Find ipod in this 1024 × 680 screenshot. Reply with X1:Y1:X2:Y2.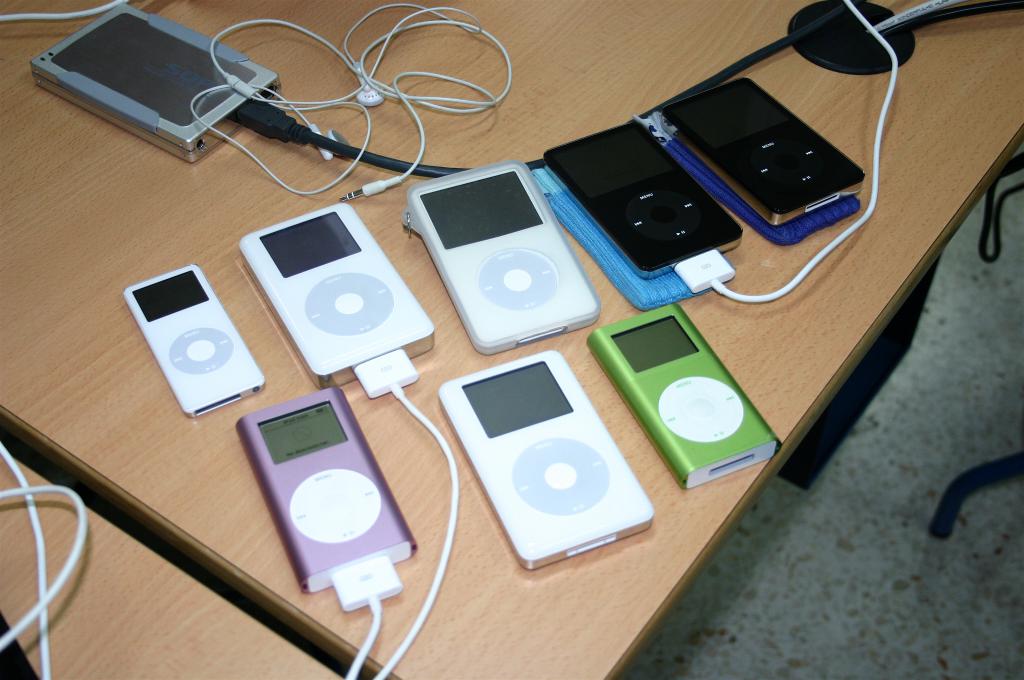
234:384:417:593.
